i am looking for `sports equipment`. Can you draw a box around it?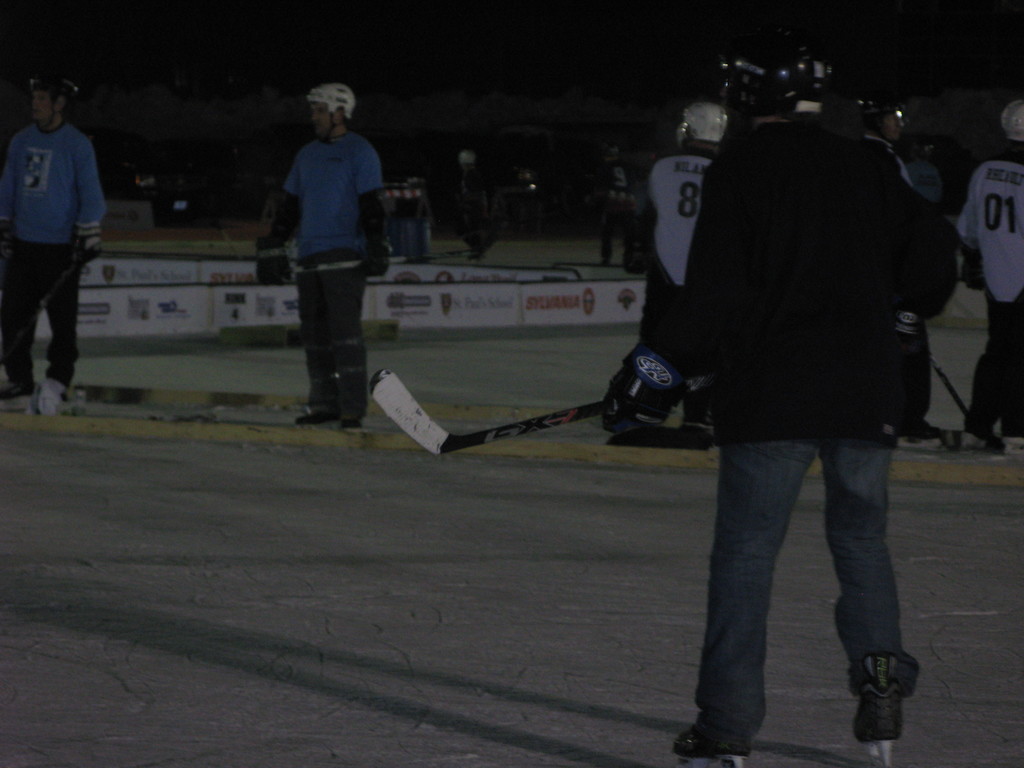
Sure, the bounding box is {"x1": 1000, "y1": 95, "x2": 1023, "y2": 148}.
